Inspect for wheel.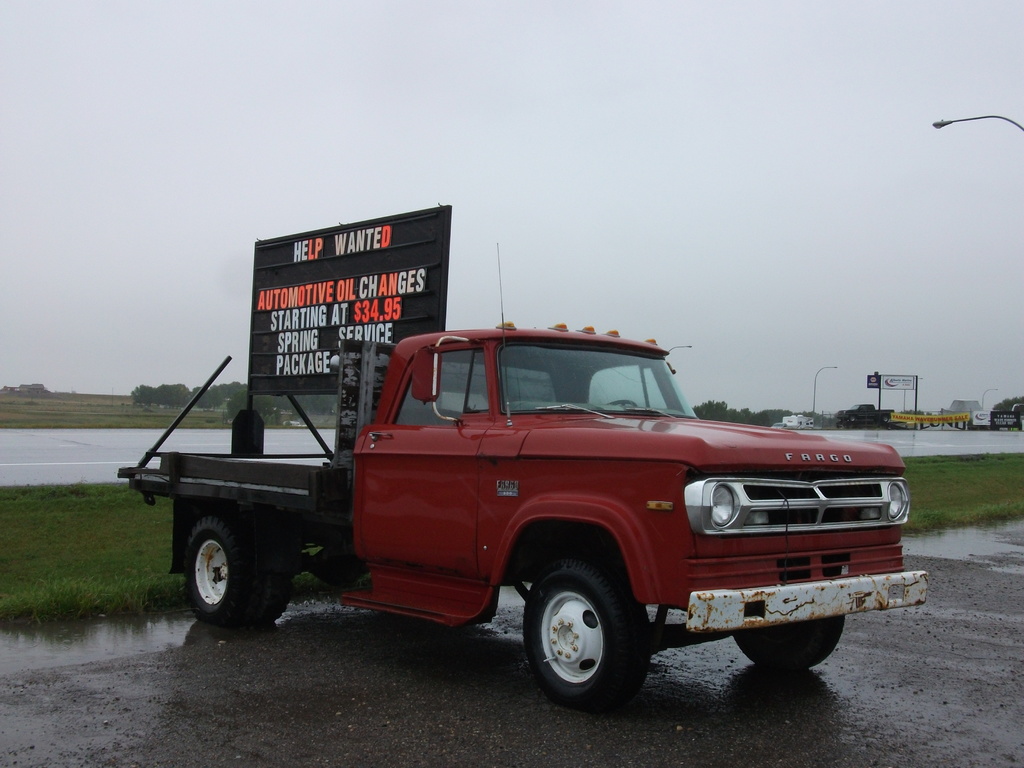
Inspection: locate(728, 616, 845, 669).
